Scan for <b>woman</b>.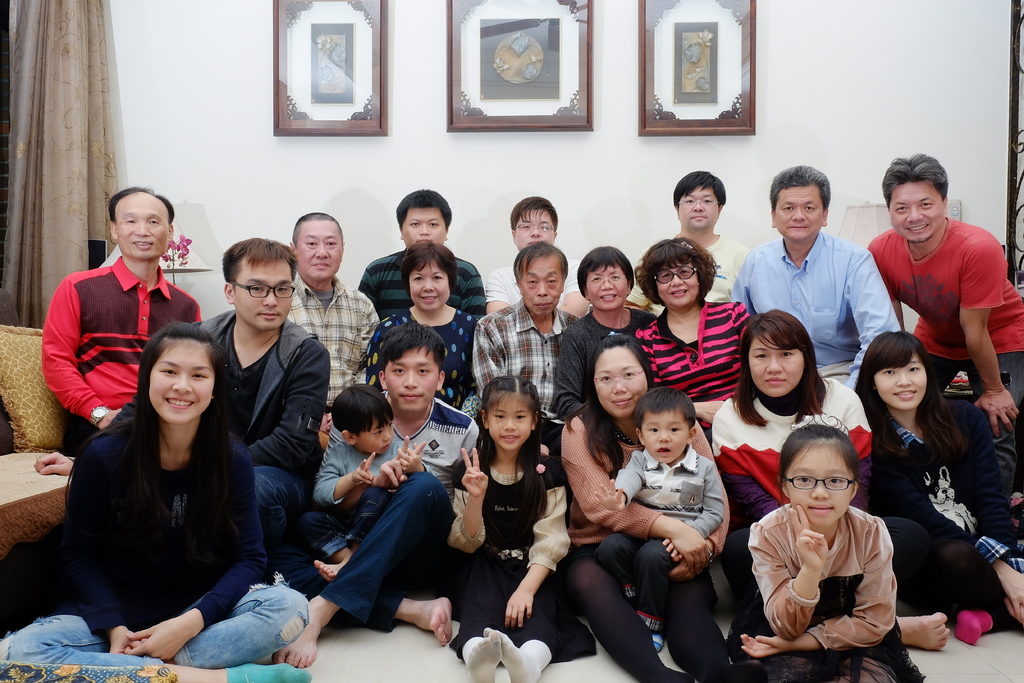
Scan result: crop(561, 333, 732, 682).
